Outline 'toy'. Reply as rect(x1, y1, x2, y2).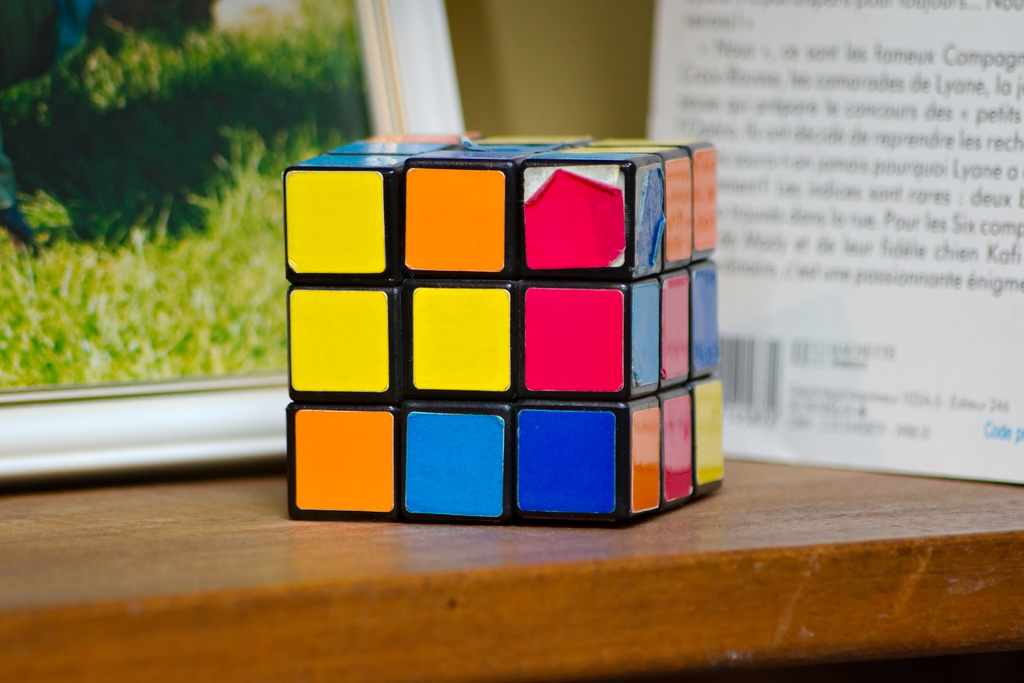
rect(266, 90, 730, 527).
